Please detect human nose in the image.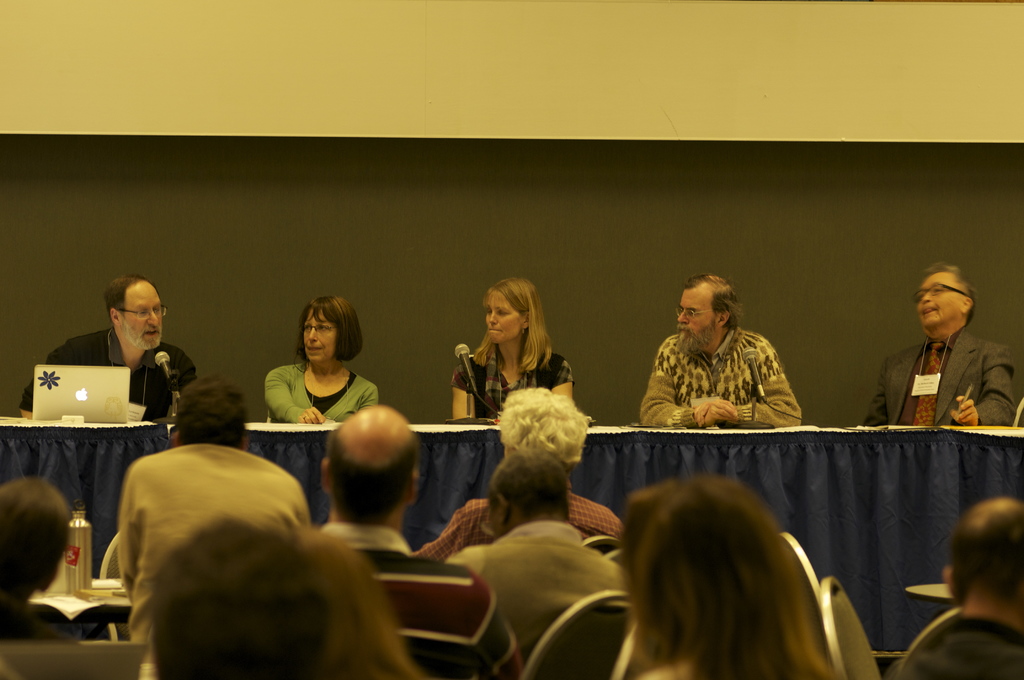
bbox=[489, 309, 499, 323].
